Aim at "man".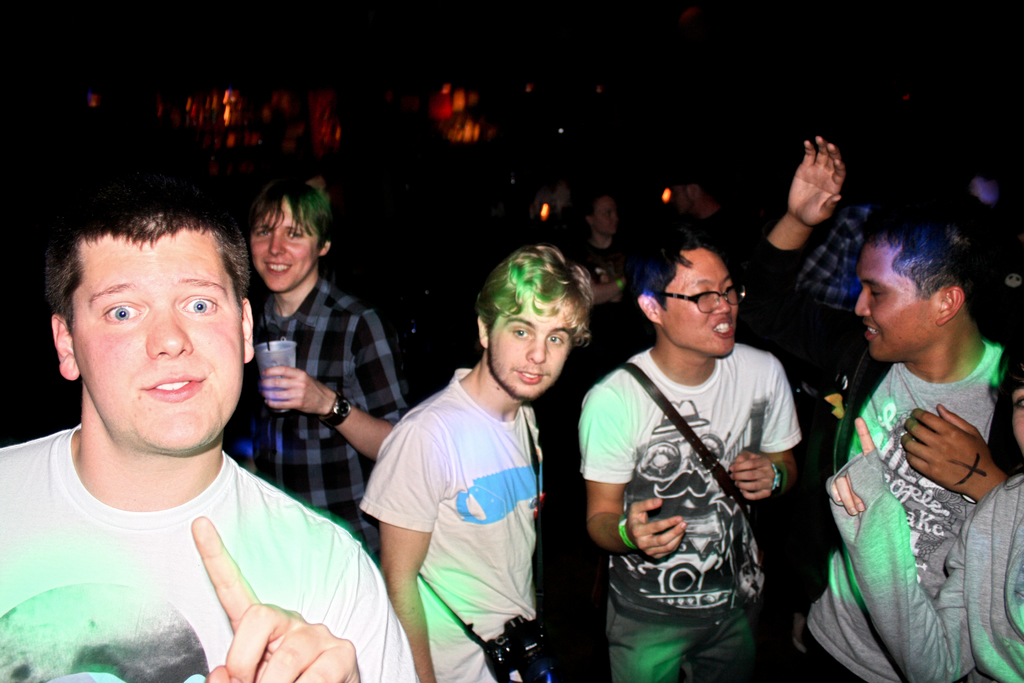
Aimed at [left=754, top=131, right=1023, bottom=682].
